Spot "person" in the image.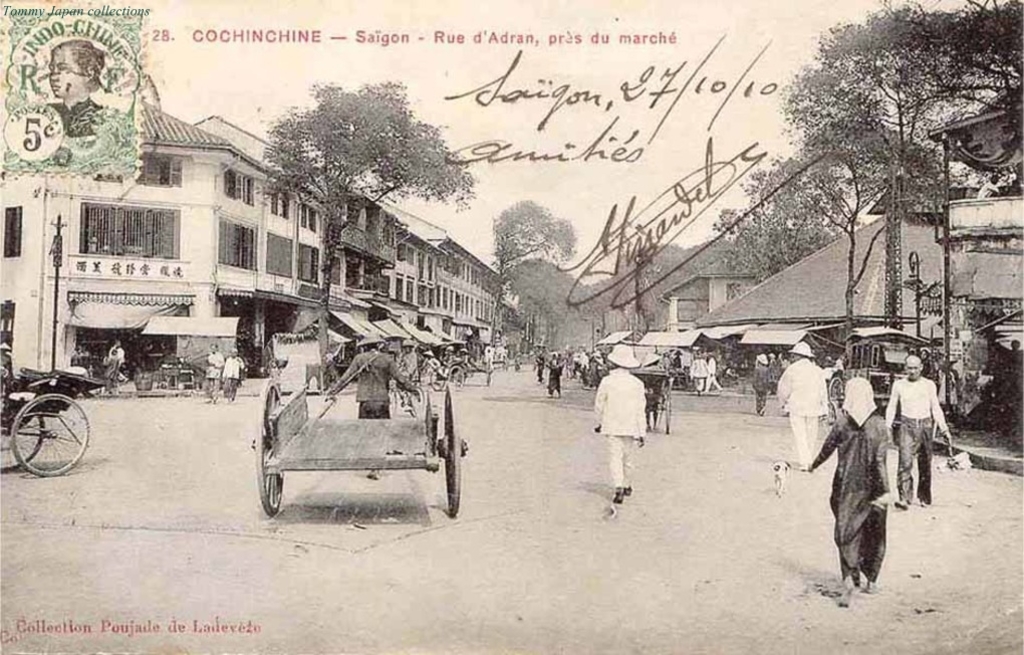
"person" found at BBox(423, 351, 440, 376).
